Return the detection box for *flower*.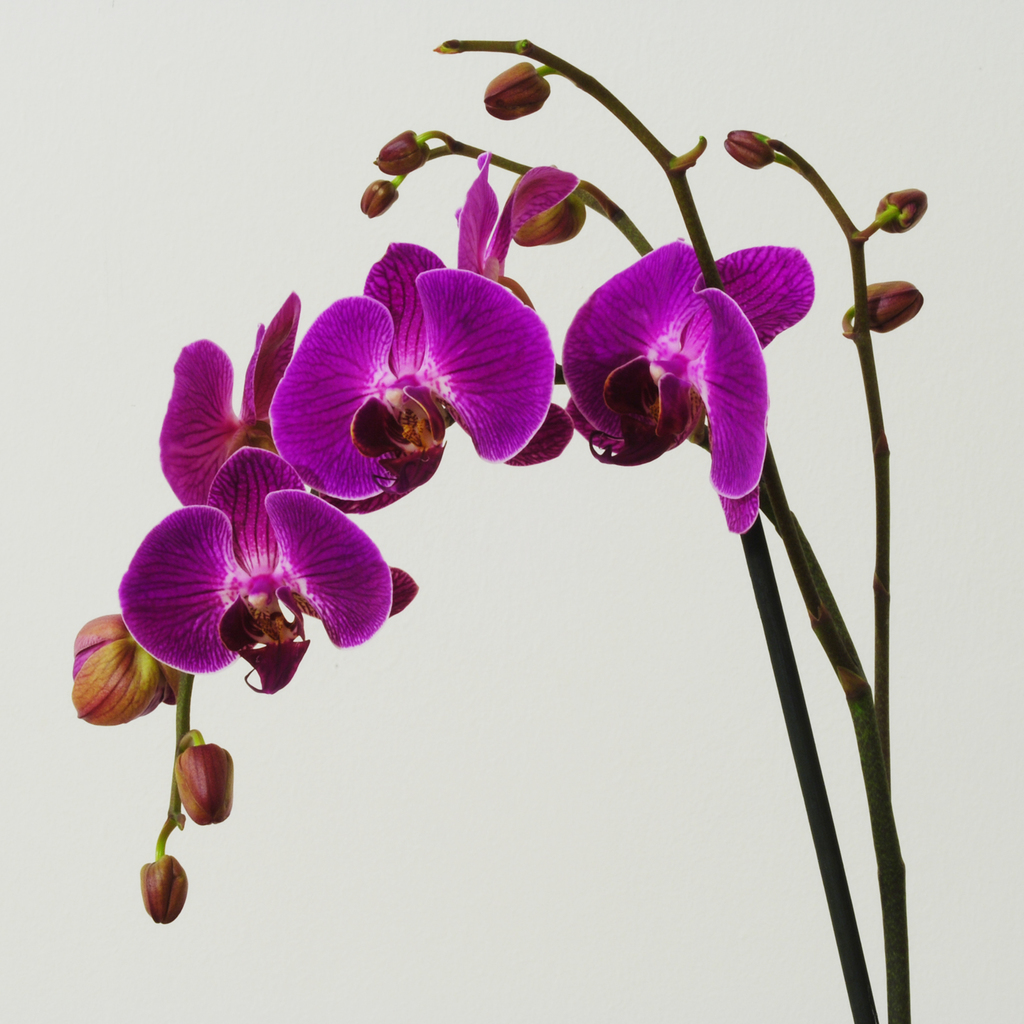
x1=101, y1=476, x2=391, y2=710.
